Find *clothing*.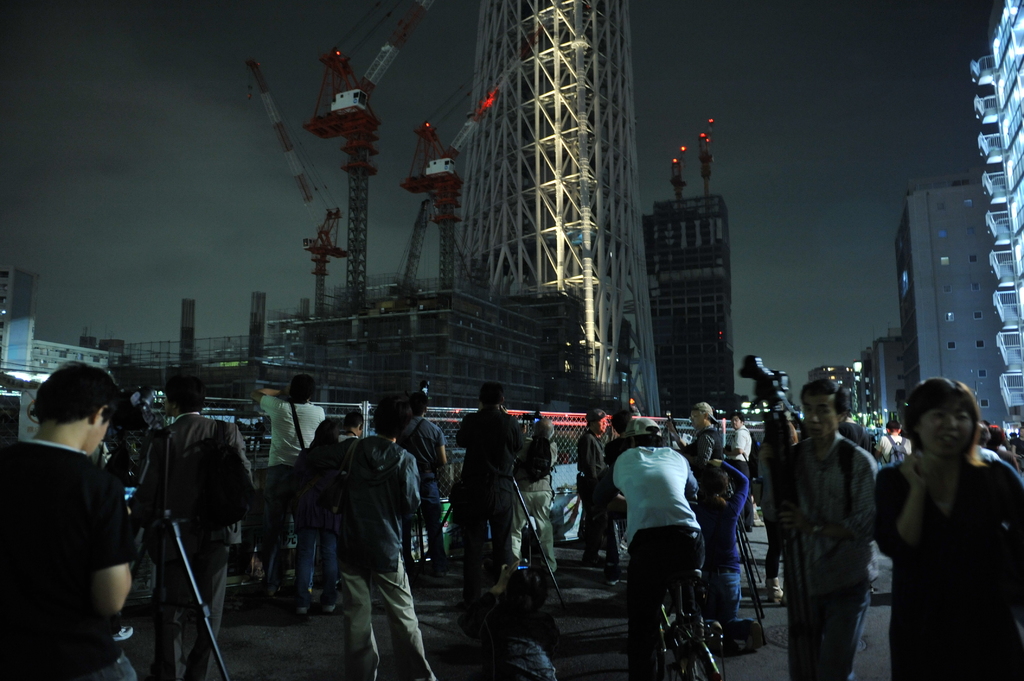
326,438,440,680.
